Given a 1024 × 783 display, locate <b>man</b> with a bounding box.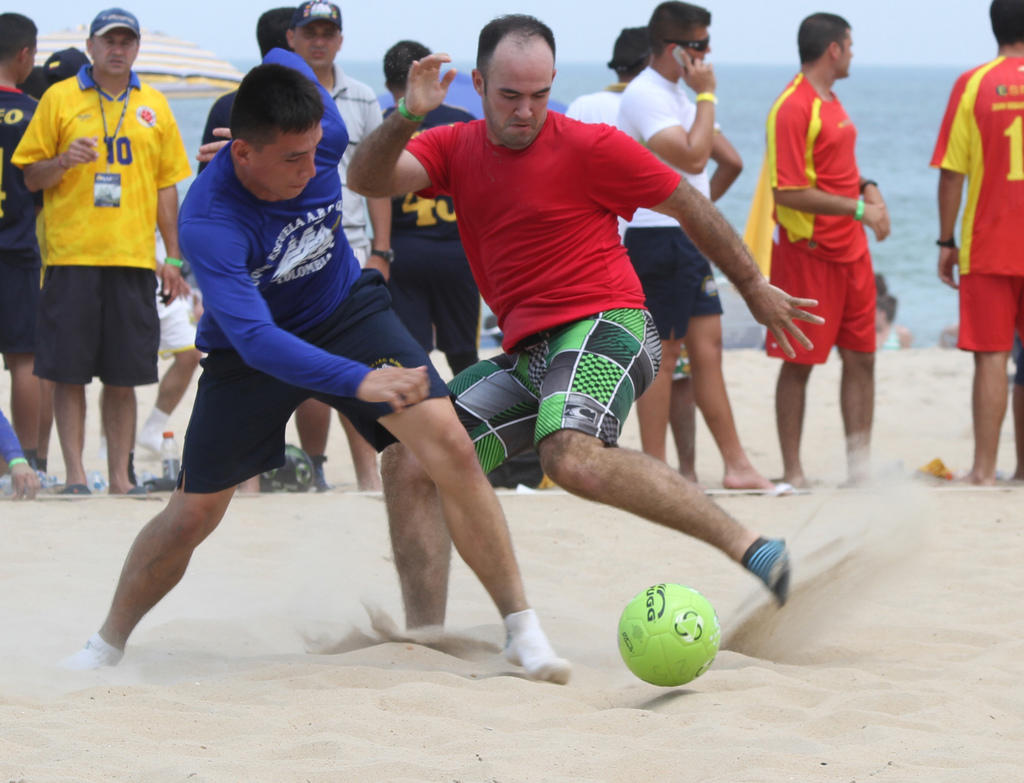
Located: [613, 0, 784, 487].
